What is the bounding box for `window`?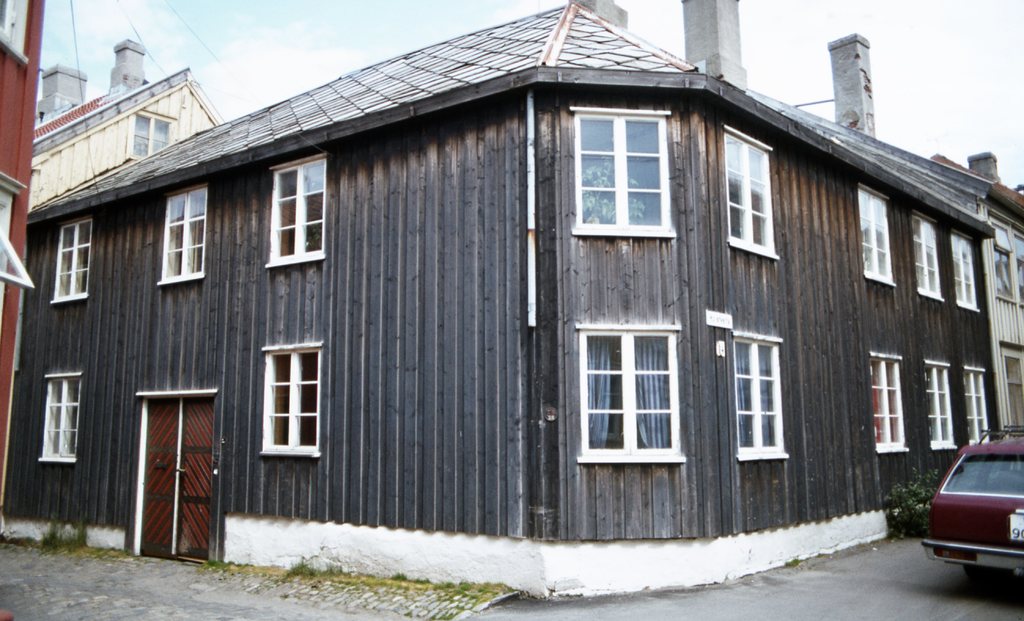
BBox(870, 355, 913, 456).
